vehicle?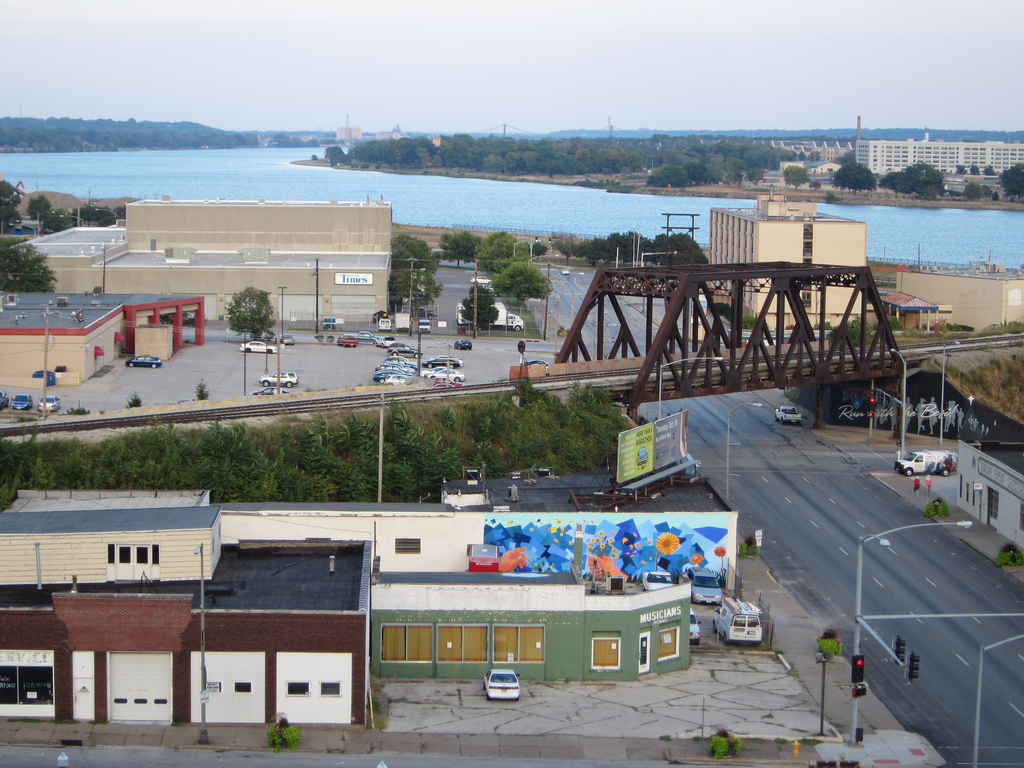
region(378, 332, 394, 348)
